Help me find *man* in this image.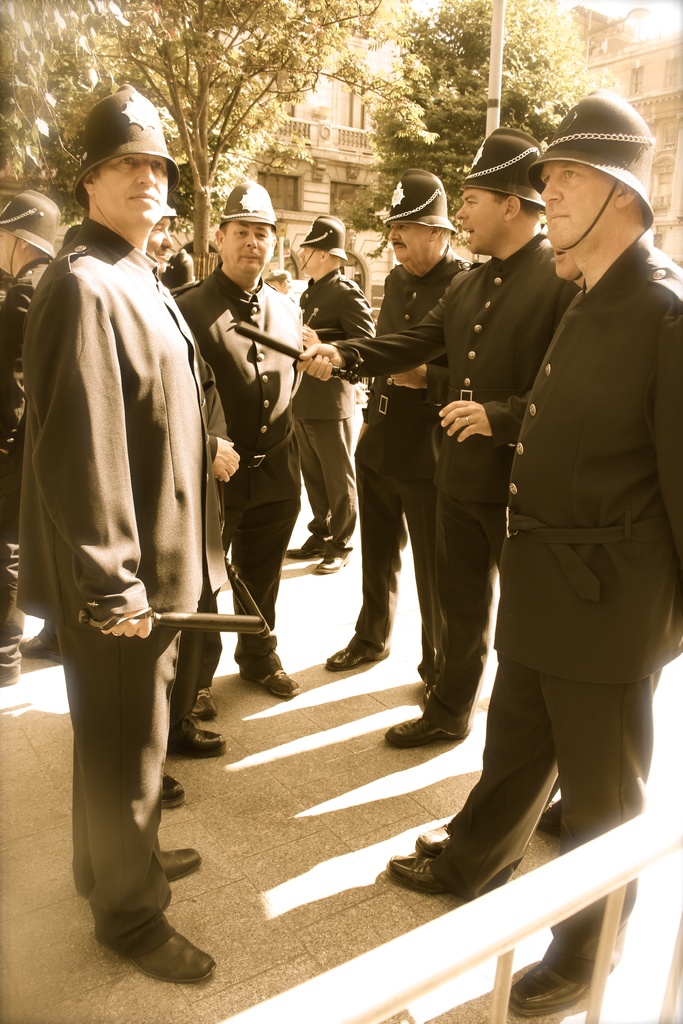
Found it: (325,163,474,676).
